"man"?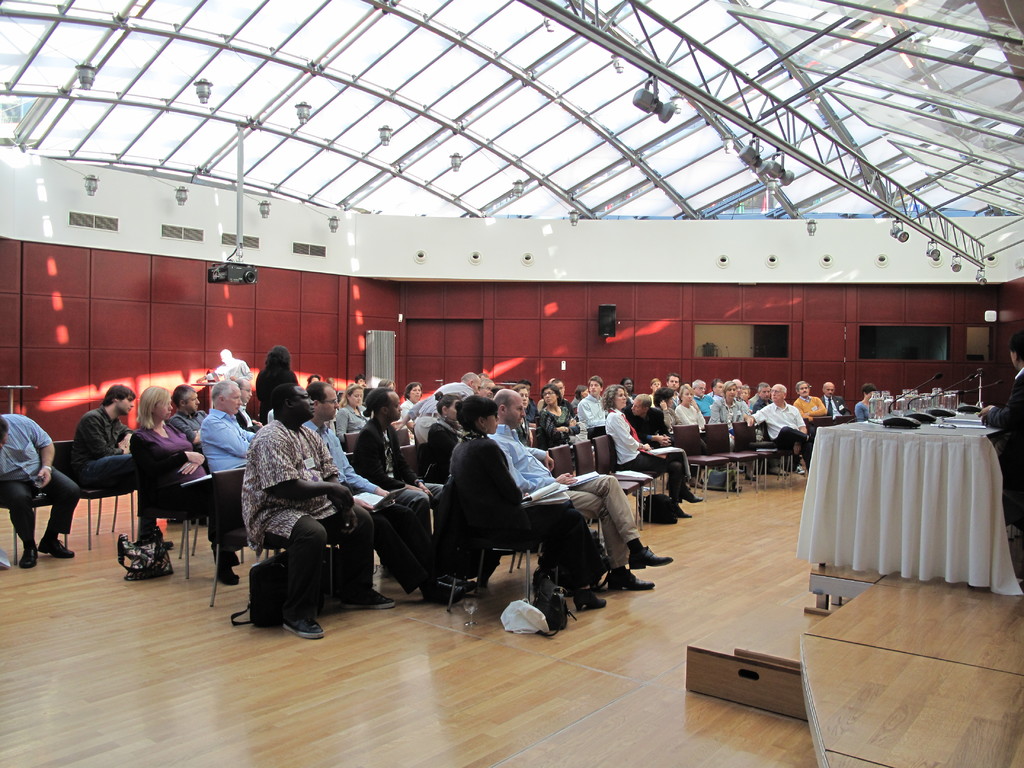
pyautogui.locateOnScreen(228, 406, 367, 634)
